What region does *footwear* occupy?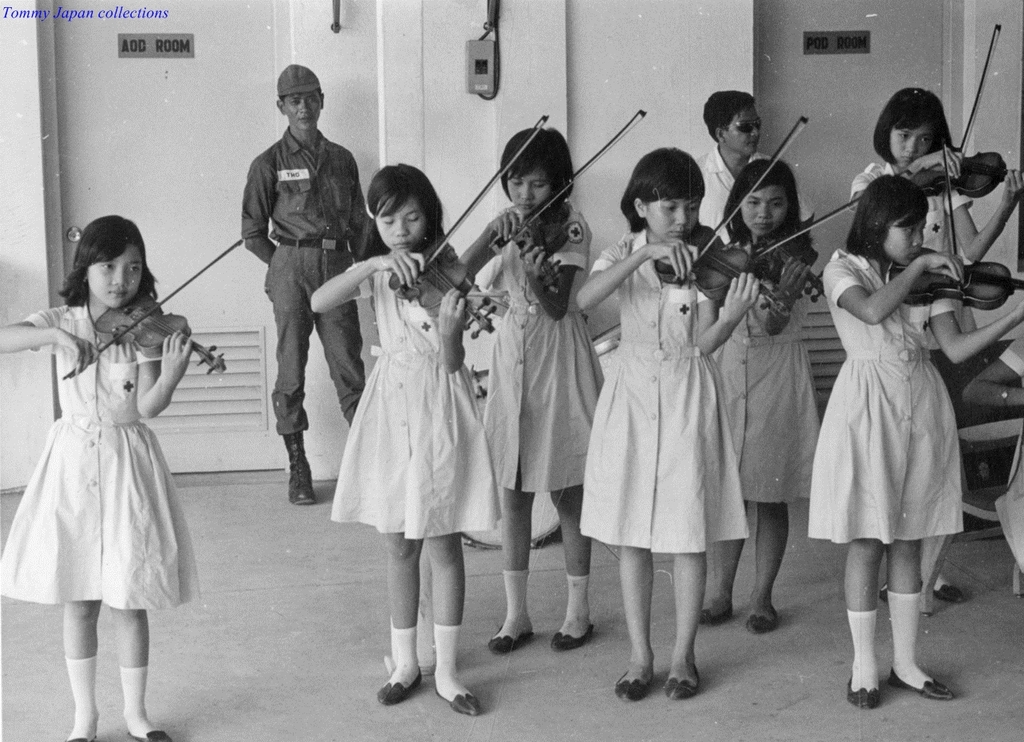
<region>849, 680, 883, 706</region>.
